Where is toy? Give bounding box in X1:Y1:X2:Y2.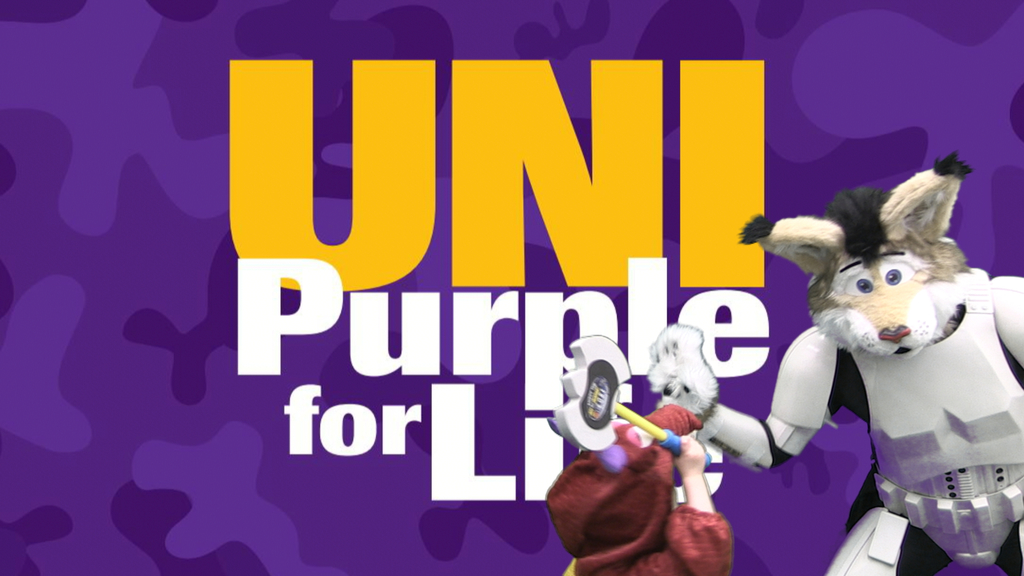
641:150:1023:575.
